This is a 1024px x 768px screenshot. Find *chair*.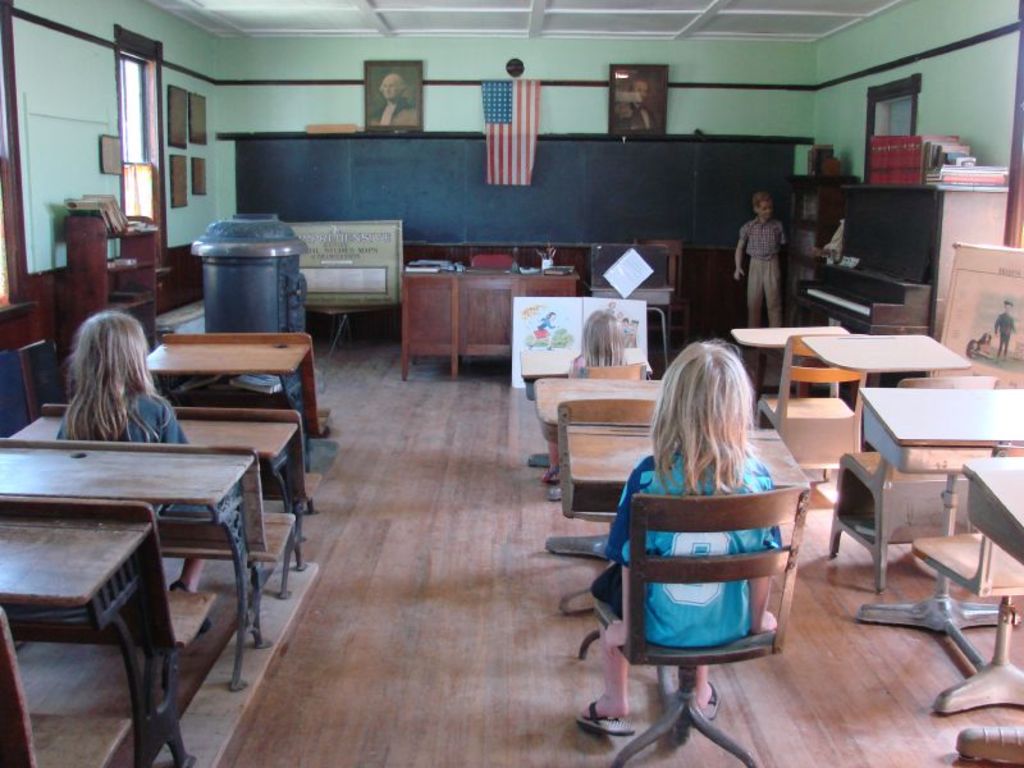
Bounding box: region(823, 374, 945, 595).
